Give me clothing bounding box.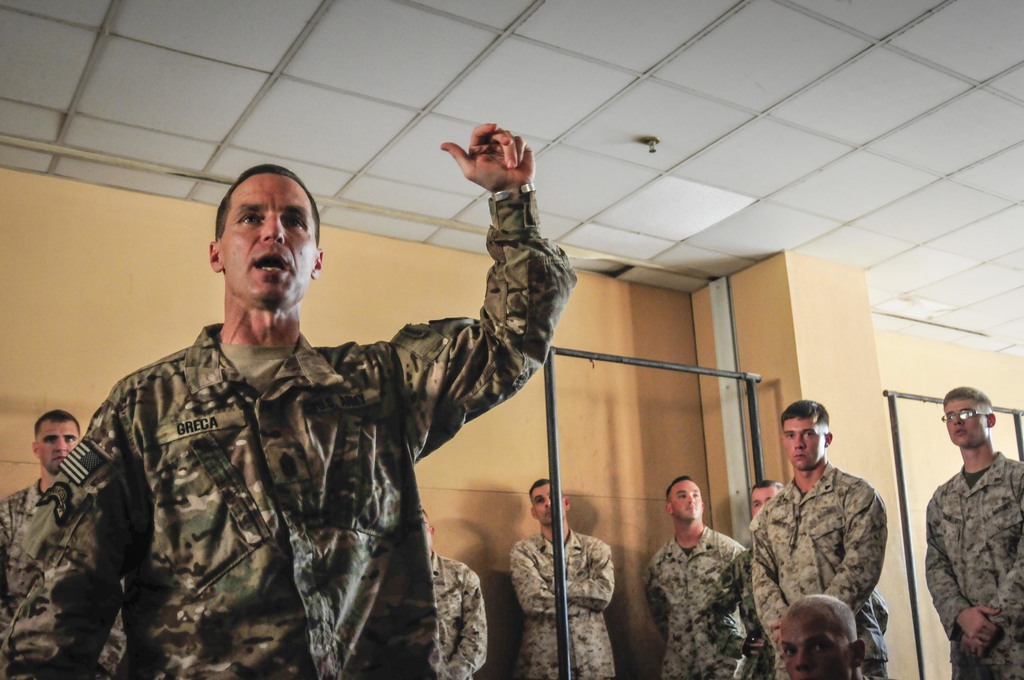
422,551,493,679.
